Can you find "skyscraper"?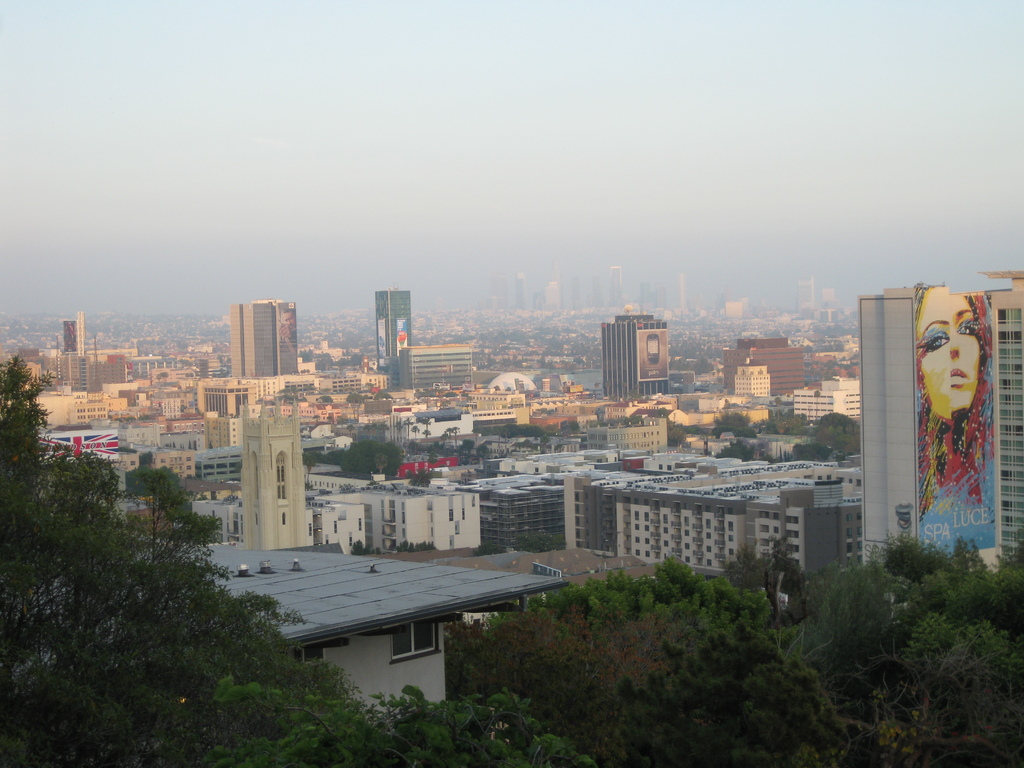
Yes, bounding box: (733,364,769,401).
